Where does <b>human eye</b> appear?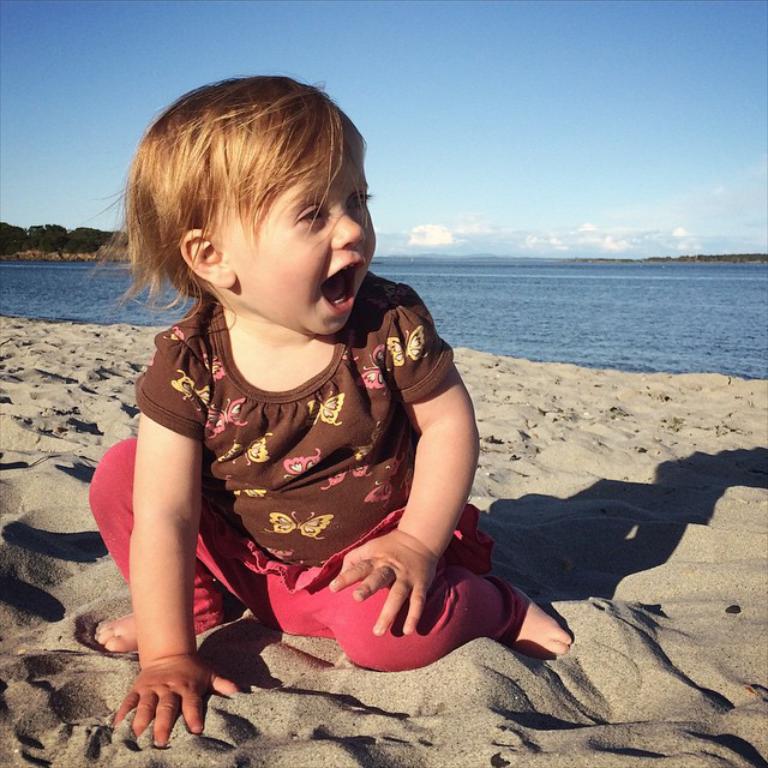
Appears at BBox(349, 191, 377, 215).
